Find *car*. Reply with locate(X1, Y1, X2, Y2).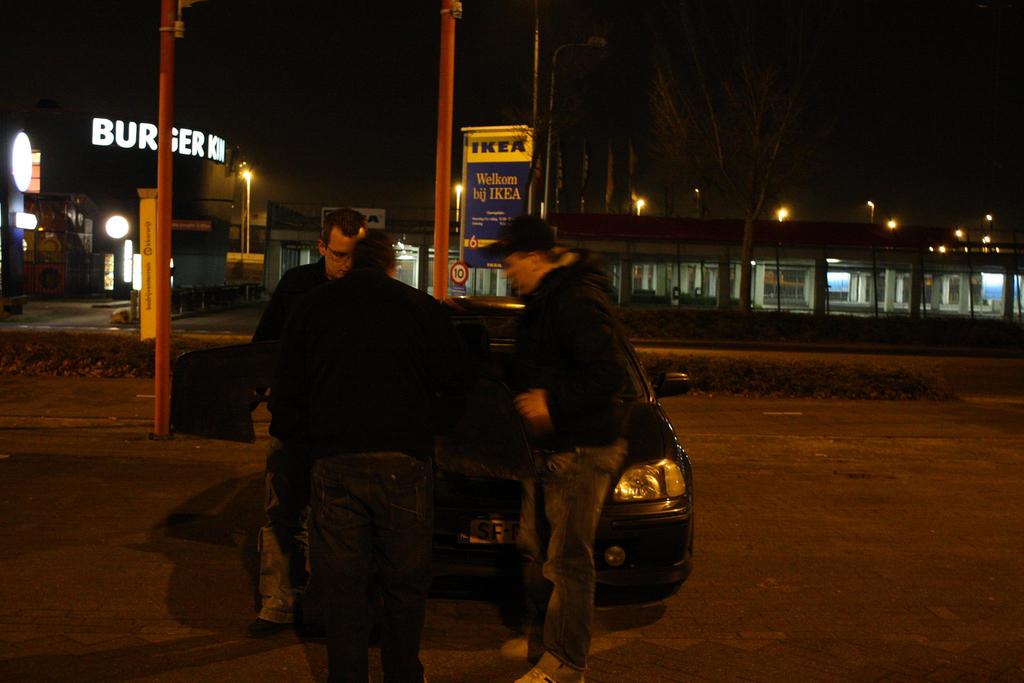
locate(267, 293, 695, 617).
